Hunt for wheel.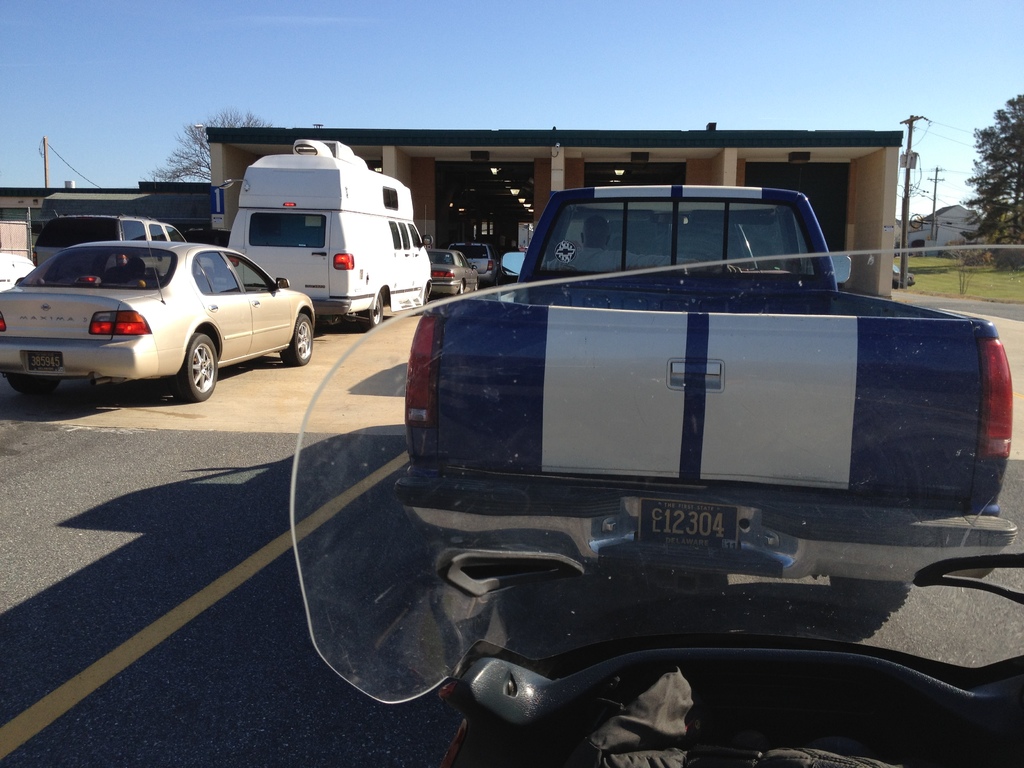
Hunted down at (left=283, top=316, right=312, bottom=364).
